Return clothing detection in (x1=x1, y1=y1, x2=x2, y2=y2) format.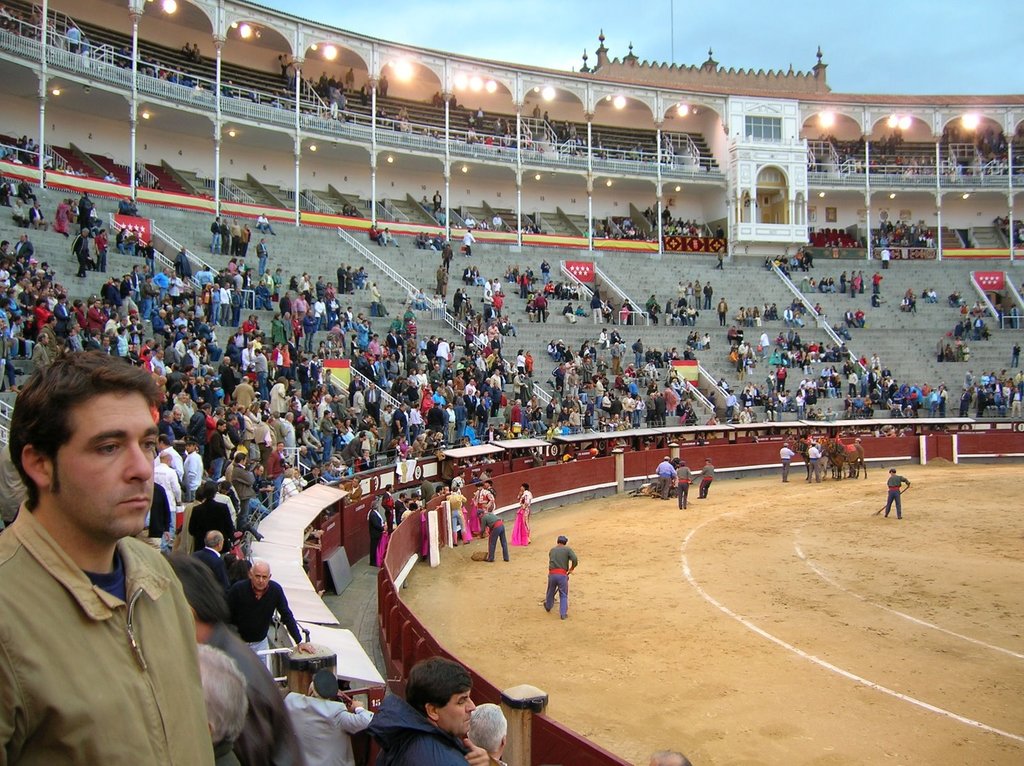
(x1=0, y1=183, x2=10, y2=209).
